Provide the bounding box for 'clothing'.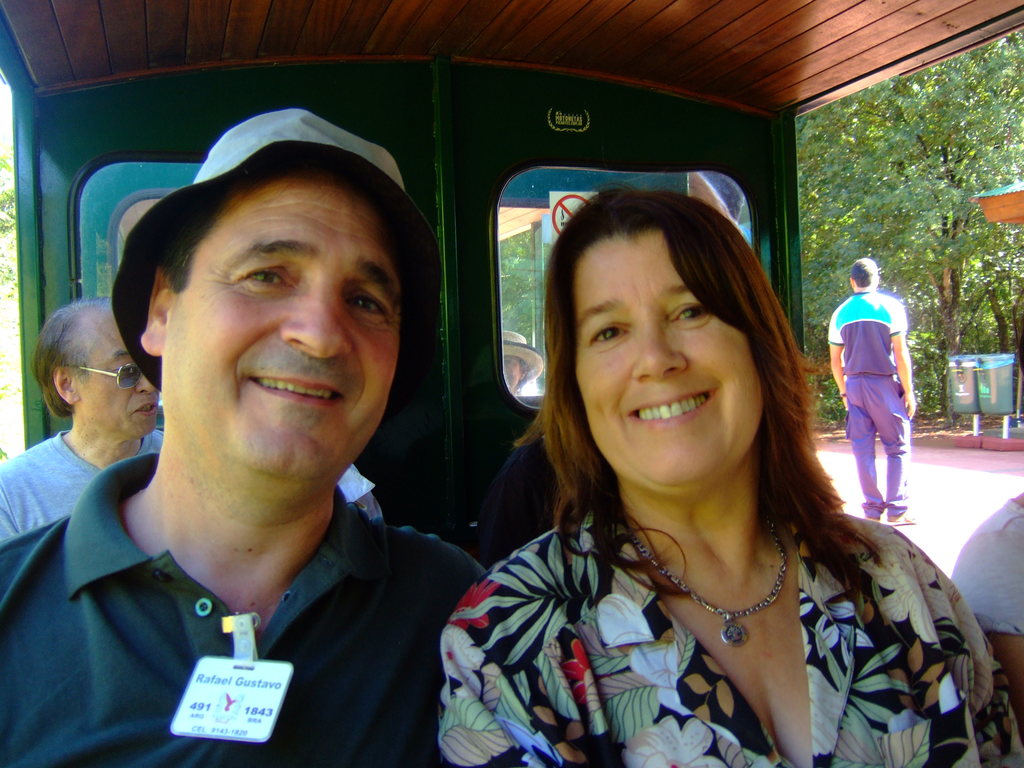
select_region(828, 284, 904, 518).
